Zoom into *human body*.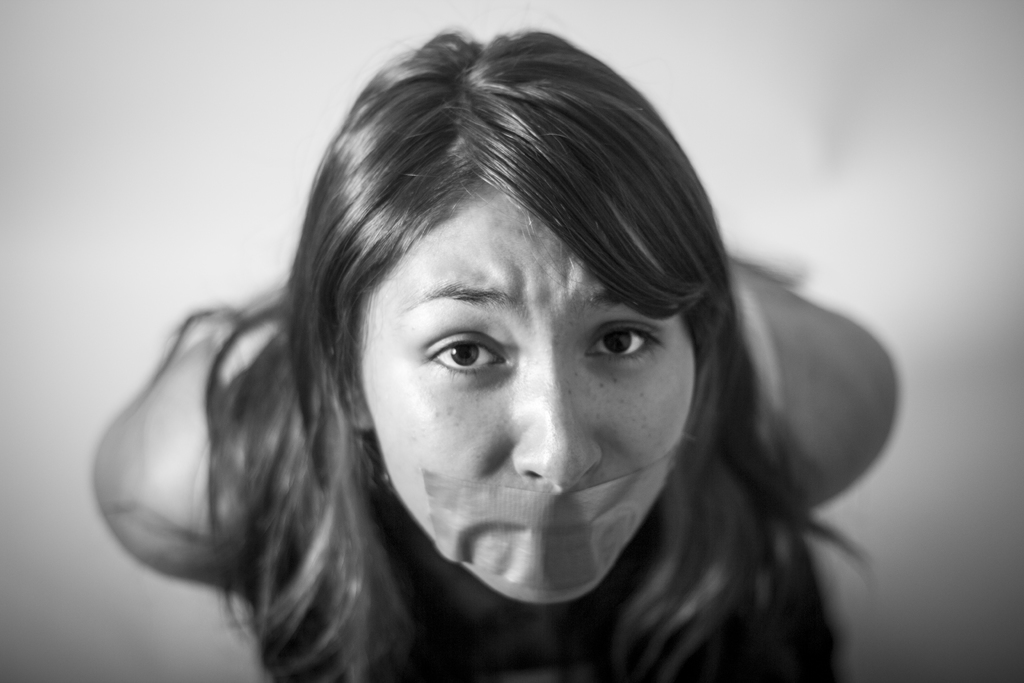
Zoom target: <region>76, 54, 930, 668</region>.
